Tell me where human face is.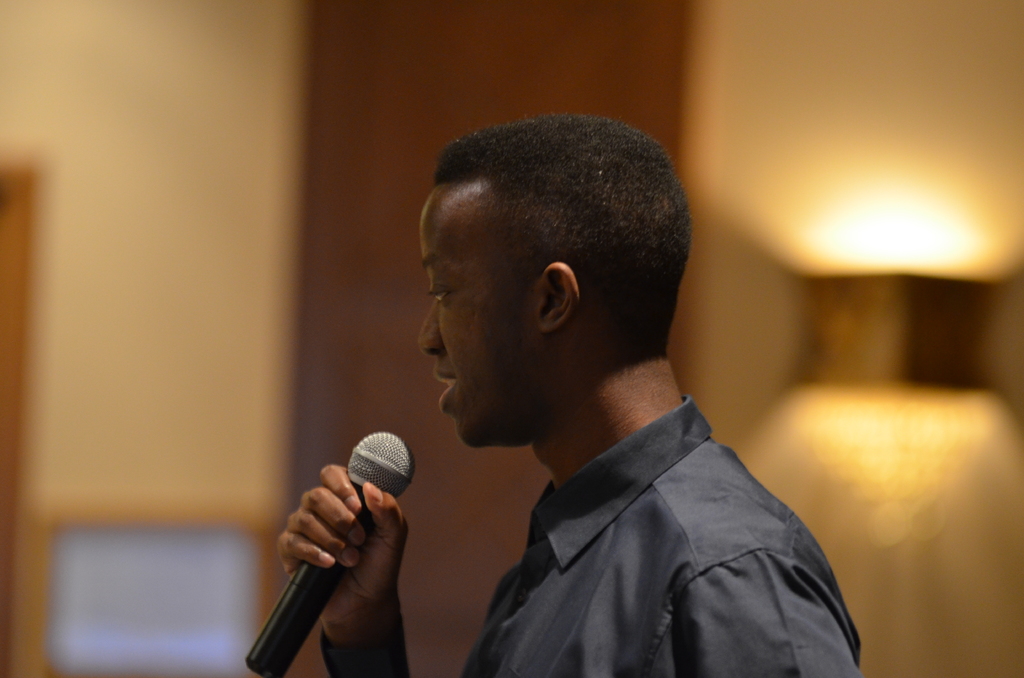
human face is at bbox=(420, 181, 540, 446).
